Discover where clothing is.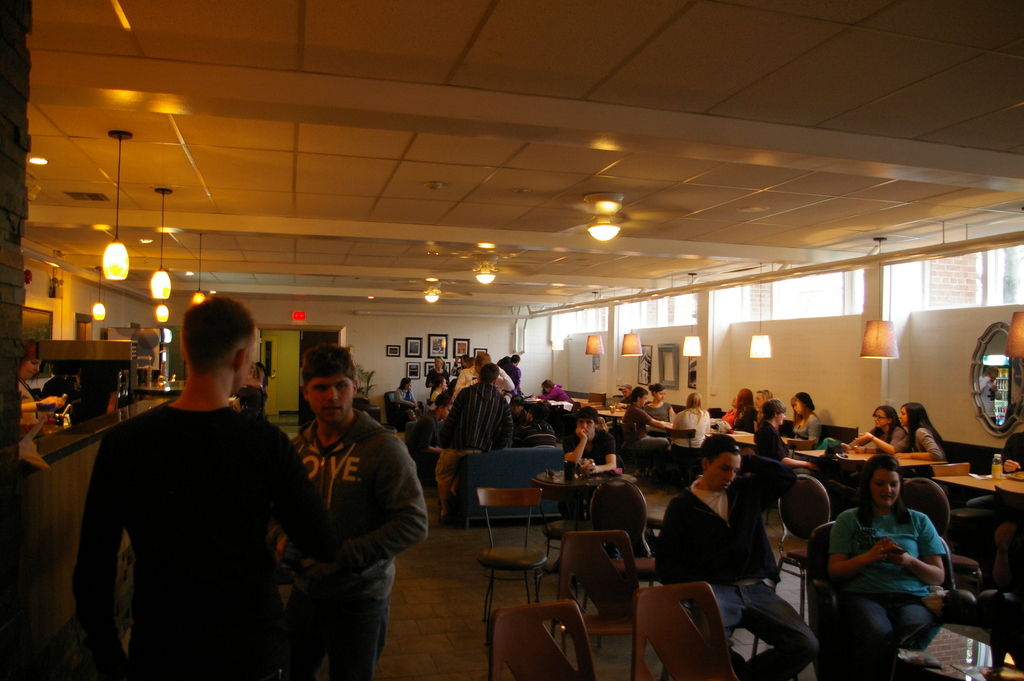
Discovered at [393,385,413,405].
